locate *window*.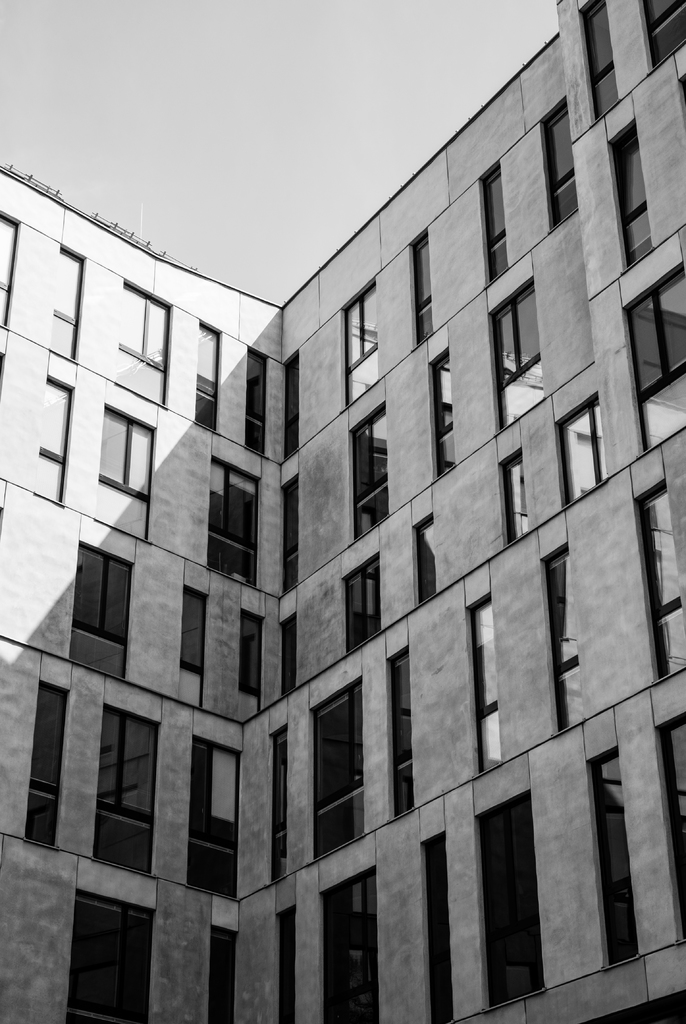
Bounding box: region(66, 889, 151, 1023).
